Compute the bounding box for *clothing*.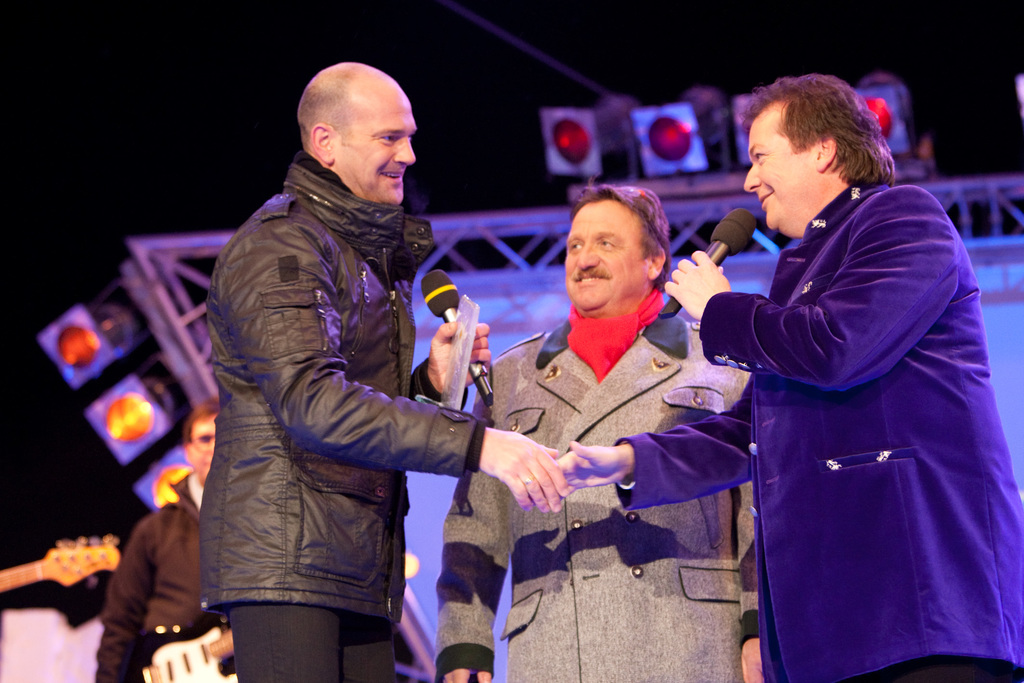
{"x1": 611, "y1": 178, "x2": 1023, "y2": 682}.
